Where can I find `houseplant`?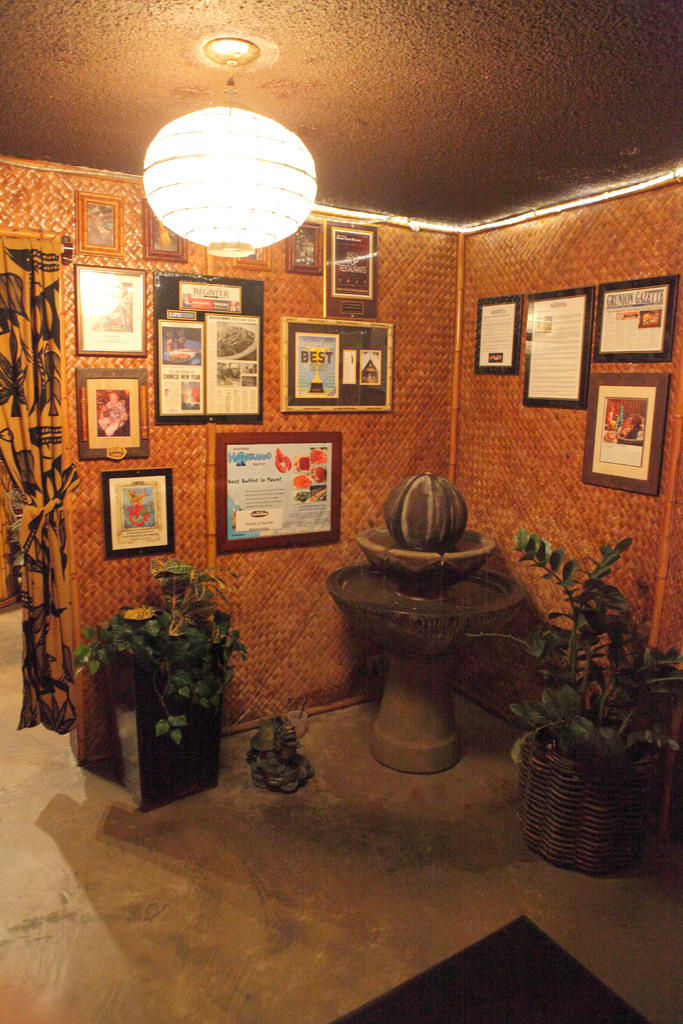
You can find it at bbox=(73, 561, 256, 798).
